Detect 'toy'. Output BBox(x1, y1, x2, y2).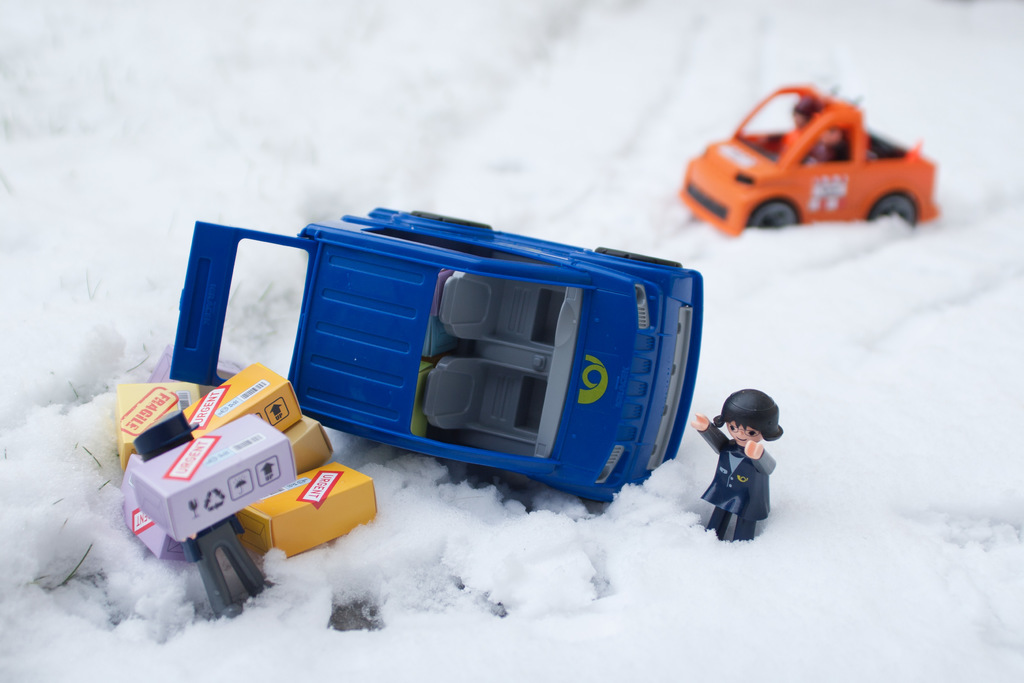
BBox(695, 389, 783, 541).
